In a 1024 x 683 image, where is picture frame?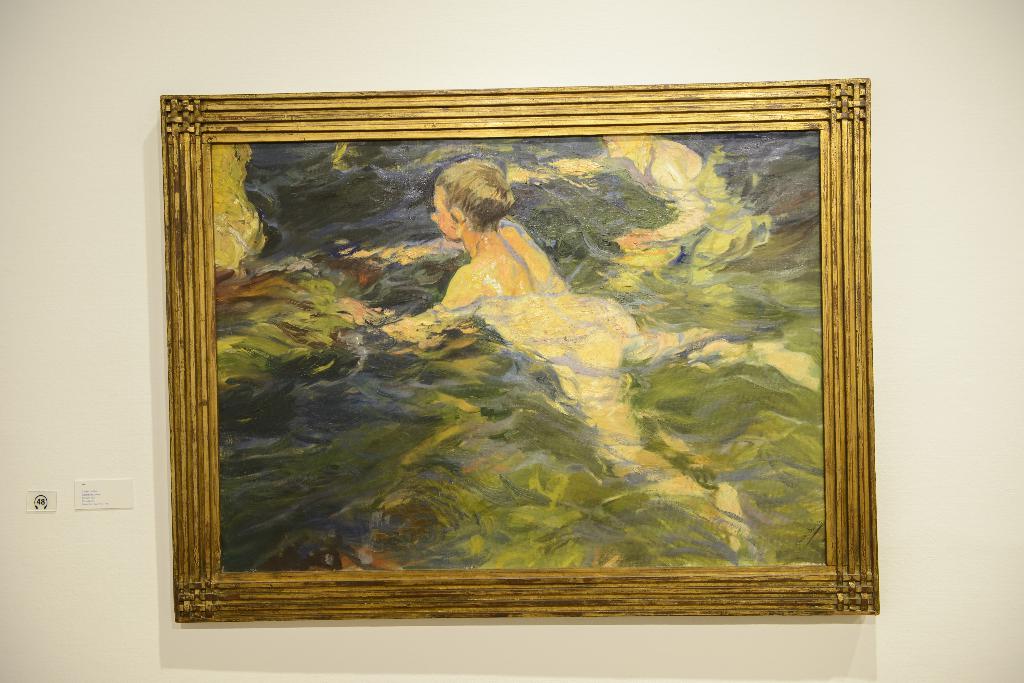
(x1=123, y1=49, x2=879, y2=639).
